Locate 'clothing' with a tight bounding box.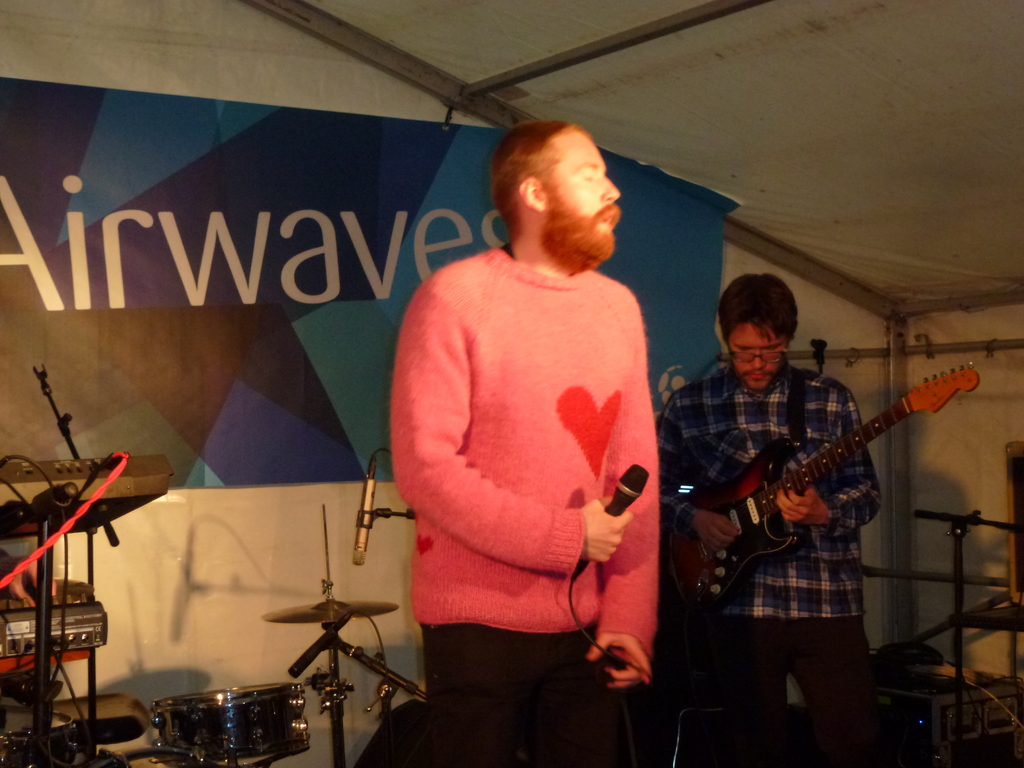
<bbox>660, 358, 883, 618</bbox>.
